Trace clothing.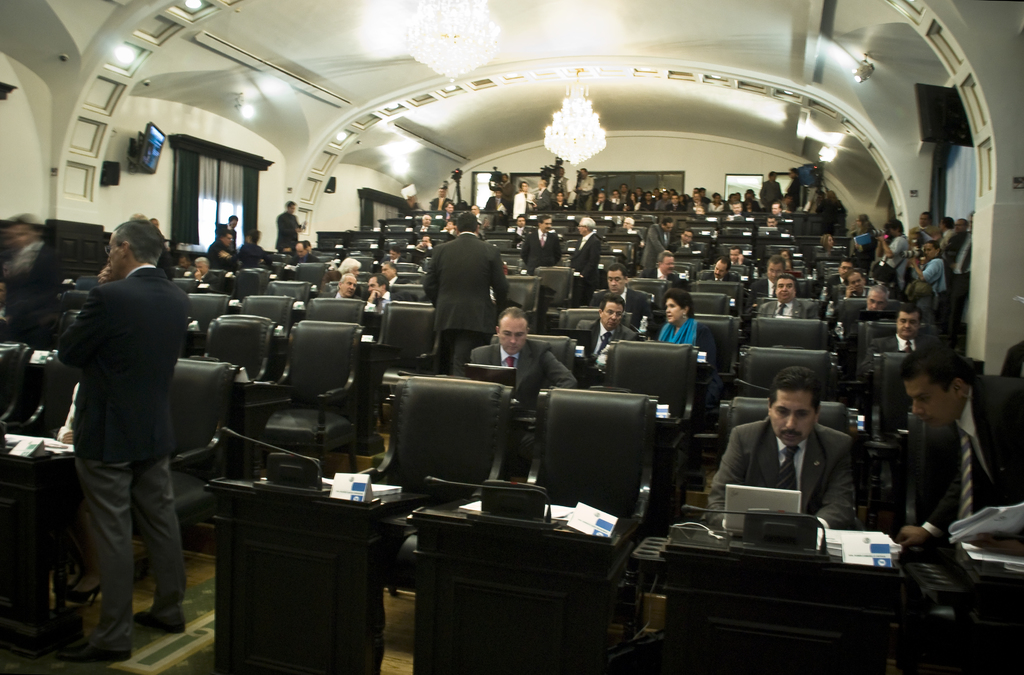
Traced to 941:231:978:343.
